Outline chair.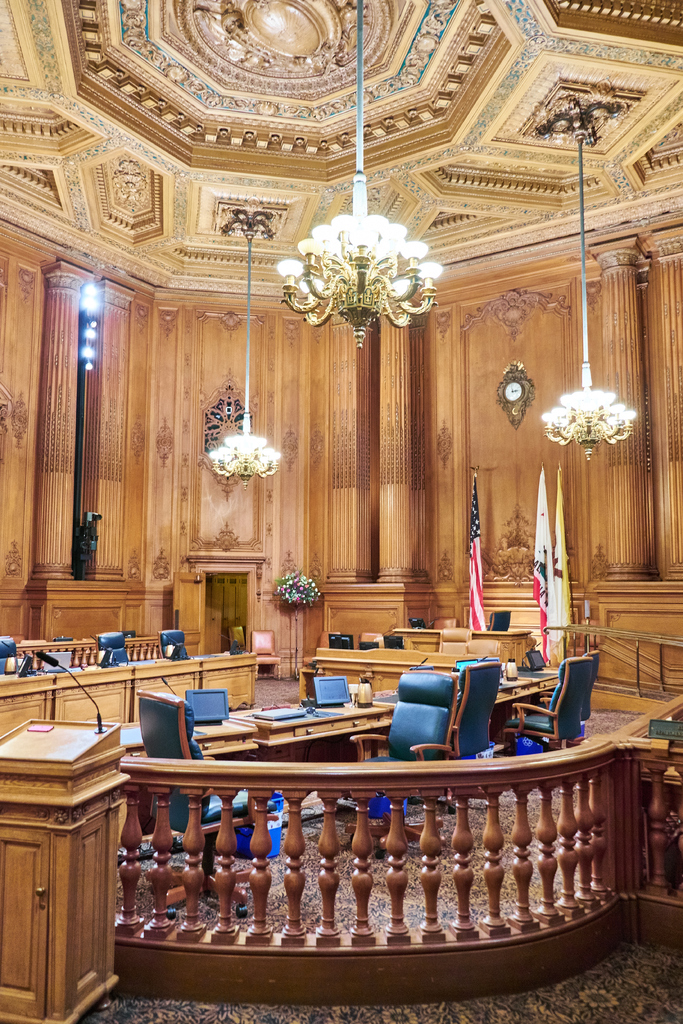
Outline: 94, 632, 134, 665.
